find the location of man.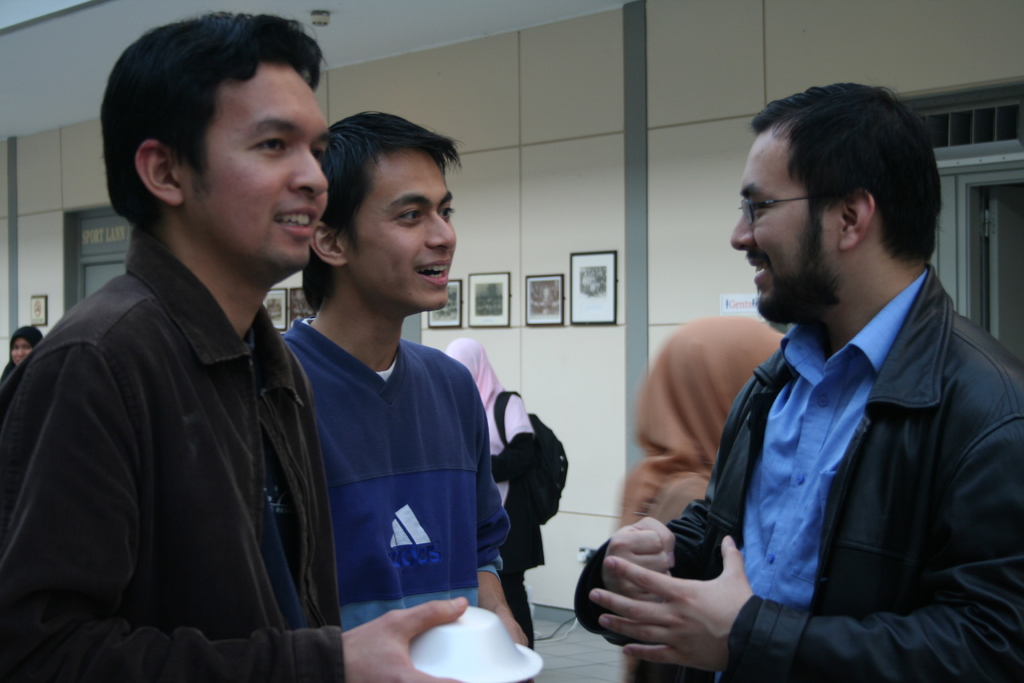
Location: {"left": 278, "top": 110, "right": 532, "bottom": 682}.
